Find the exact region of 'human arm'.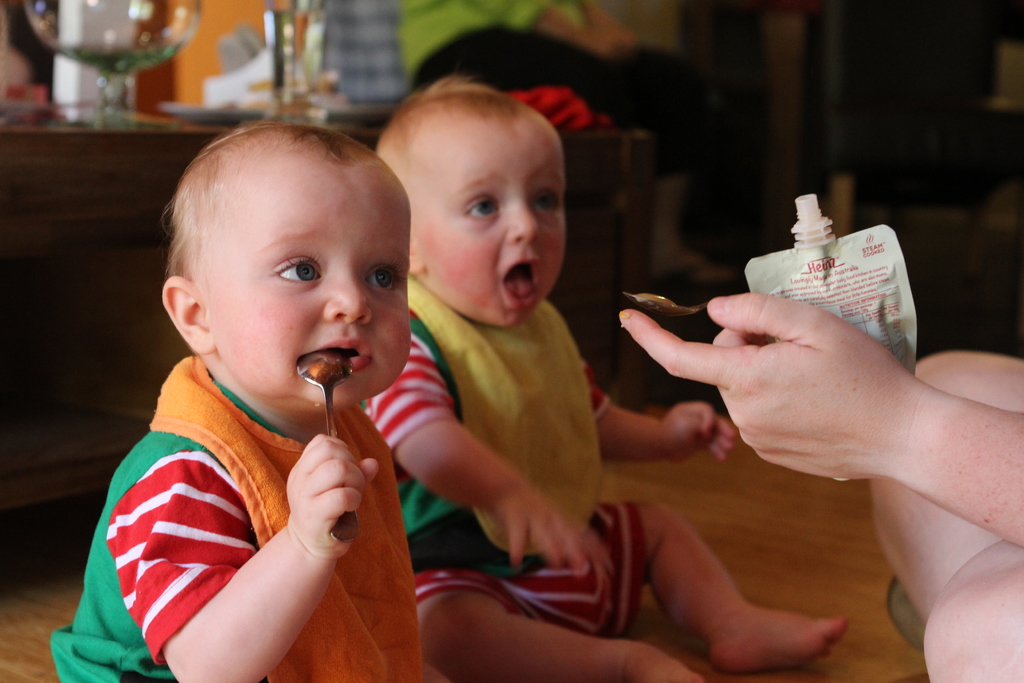
Exact region: box(350, 348, 581, 582).
